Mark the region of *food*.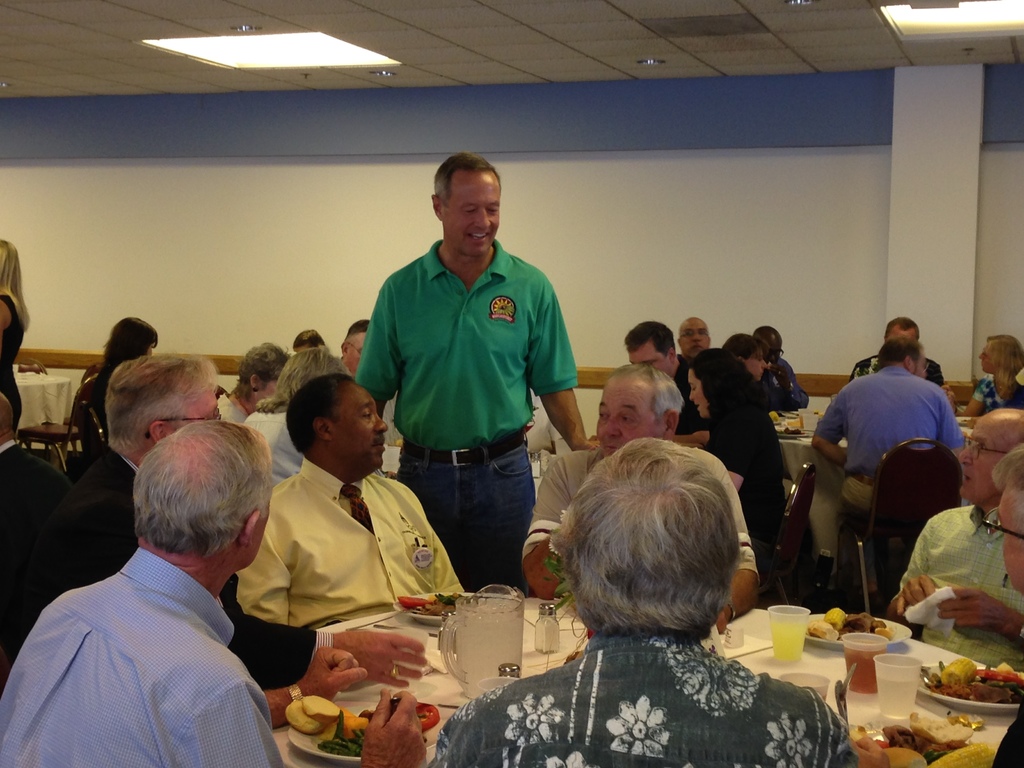
Region: box(769, 409, 810, 442).
